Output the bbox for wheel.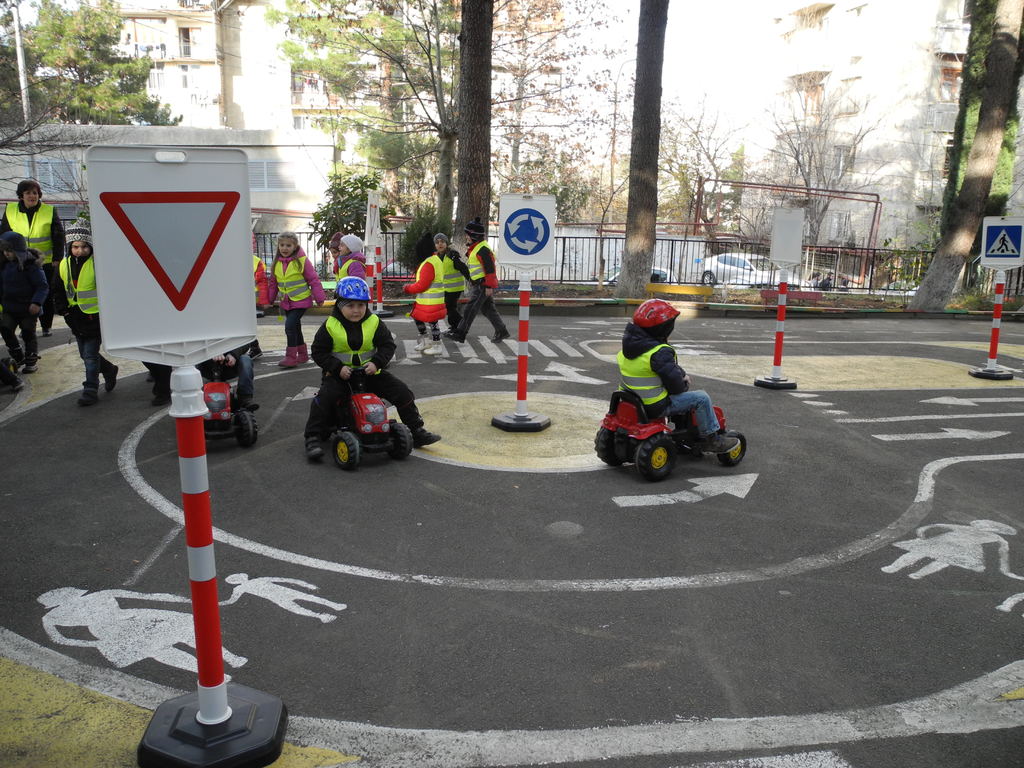
locate(719, 431, 748, 469).
